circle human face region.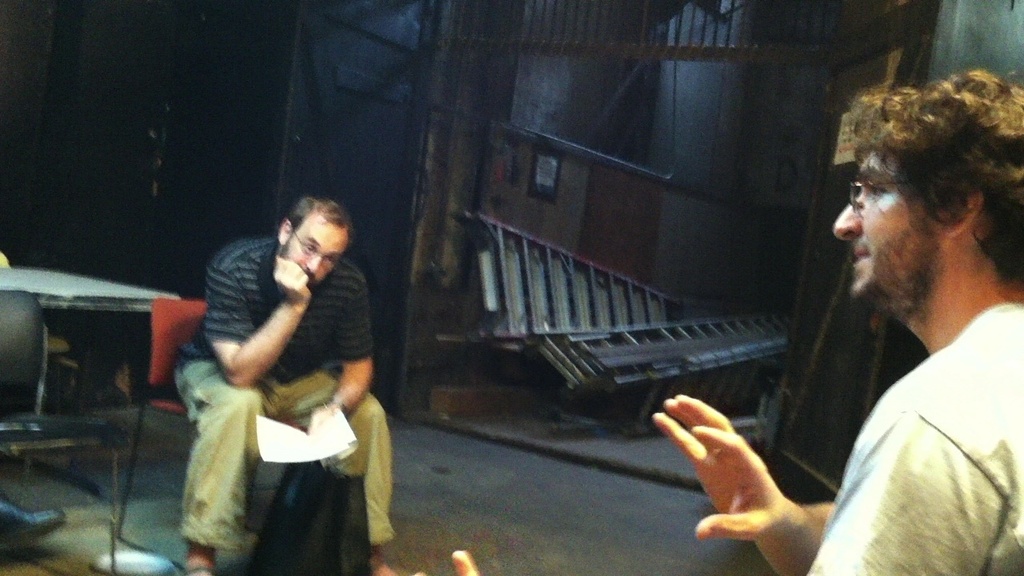
Region: <region>832, 150, 946, 306</region>.
